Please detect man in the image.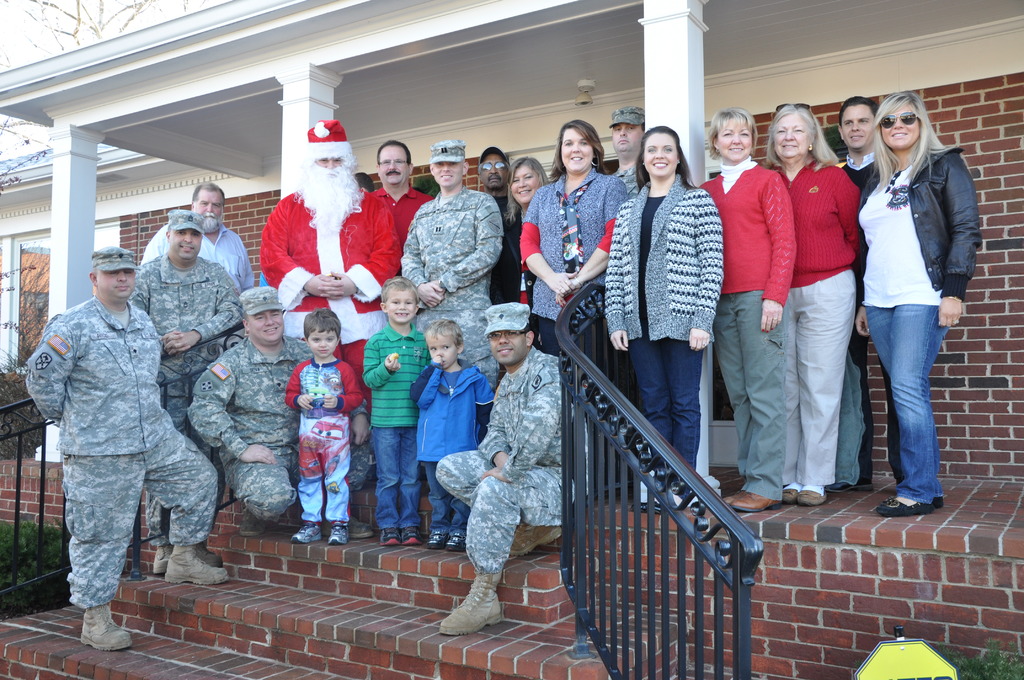
select_region(612, 108, 643, 199).
